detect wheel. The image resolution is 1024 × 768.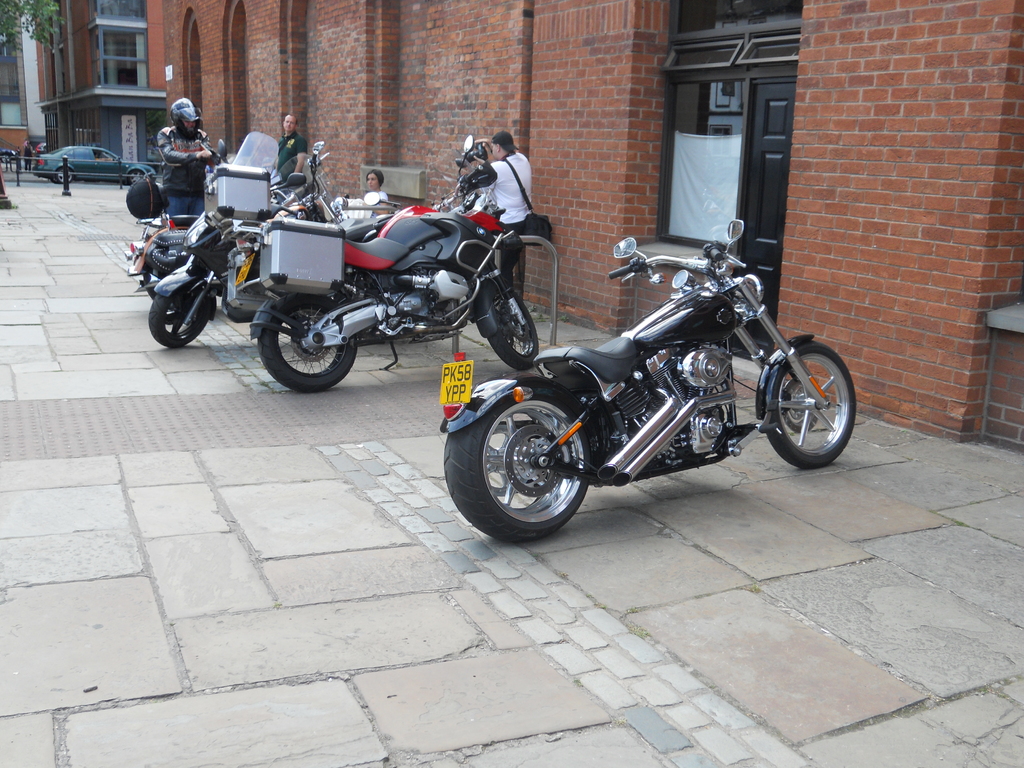
Rect(127, 168, 145, 186).
